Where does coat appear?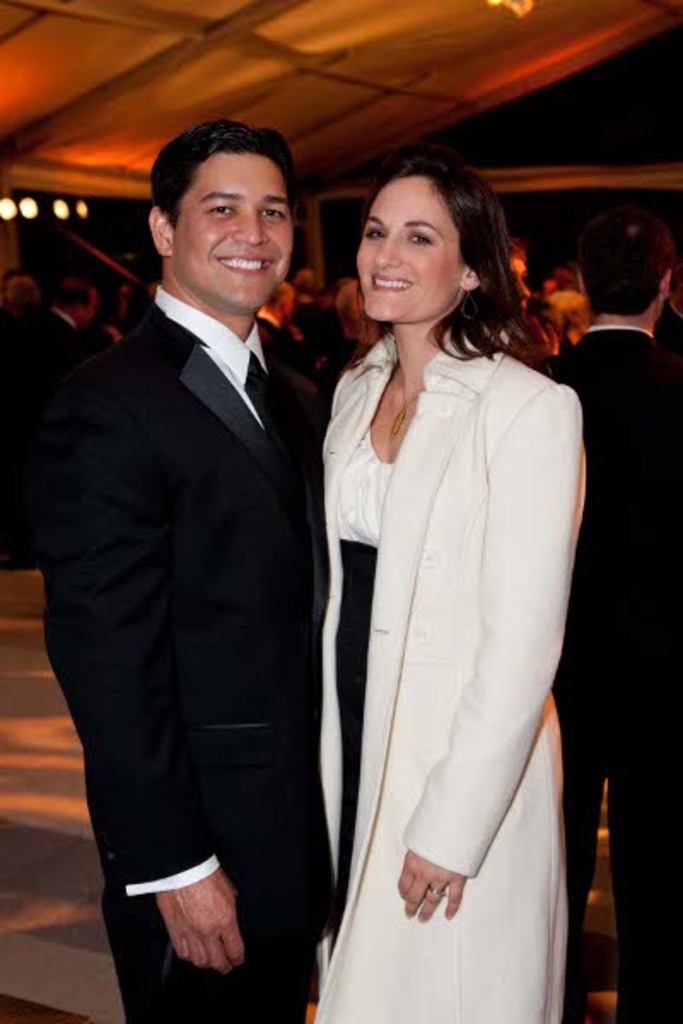
Appears at bbox(44, 304, 328, 939).
